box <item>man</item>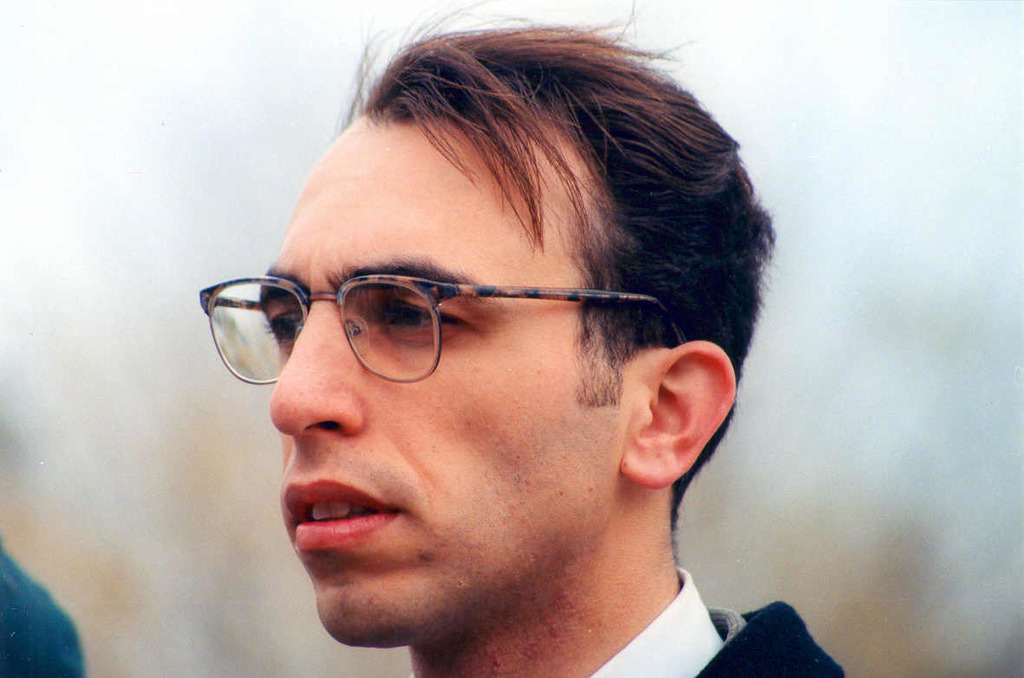
x1=168 y1=14 x2=864 y2=677
